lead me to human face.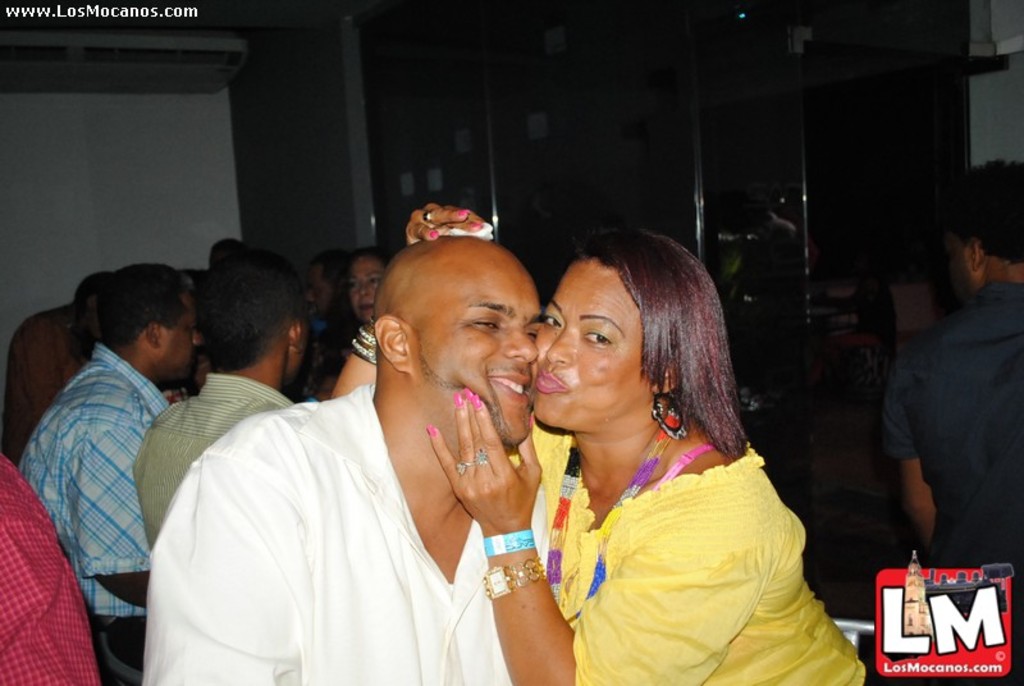
Lead to (x1=347, y1=256, x2=385, y2=326).
